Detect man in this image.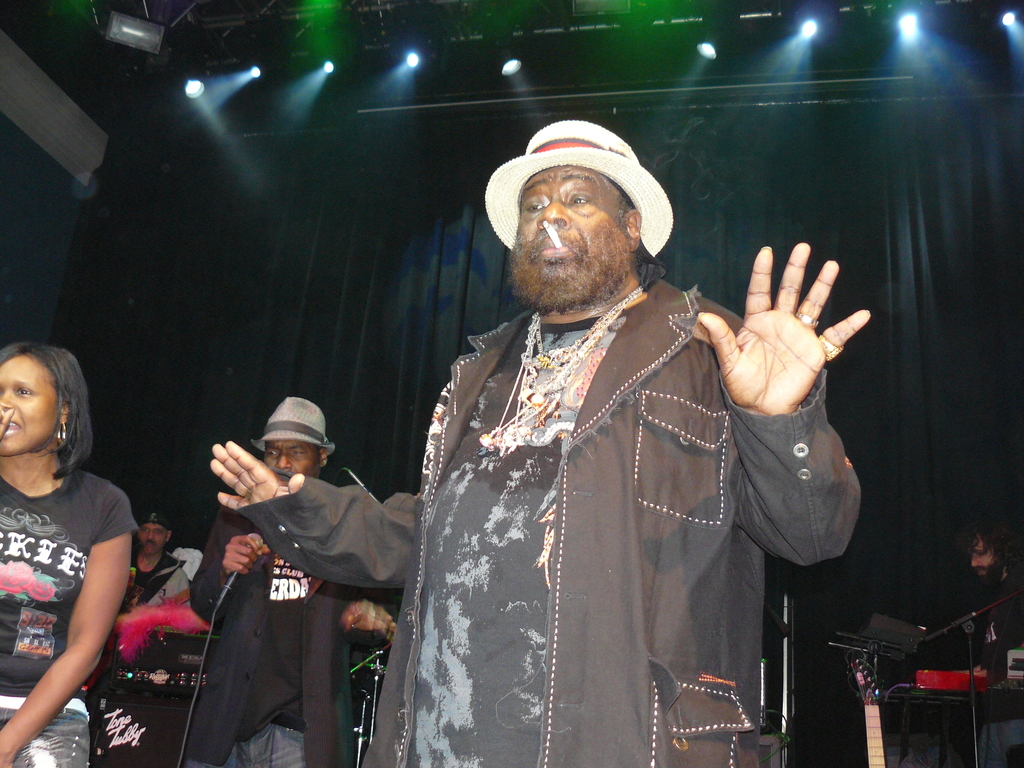
Detection: {"x1": 133, "y1": 512, "x2": 194, "y2": 620}.
